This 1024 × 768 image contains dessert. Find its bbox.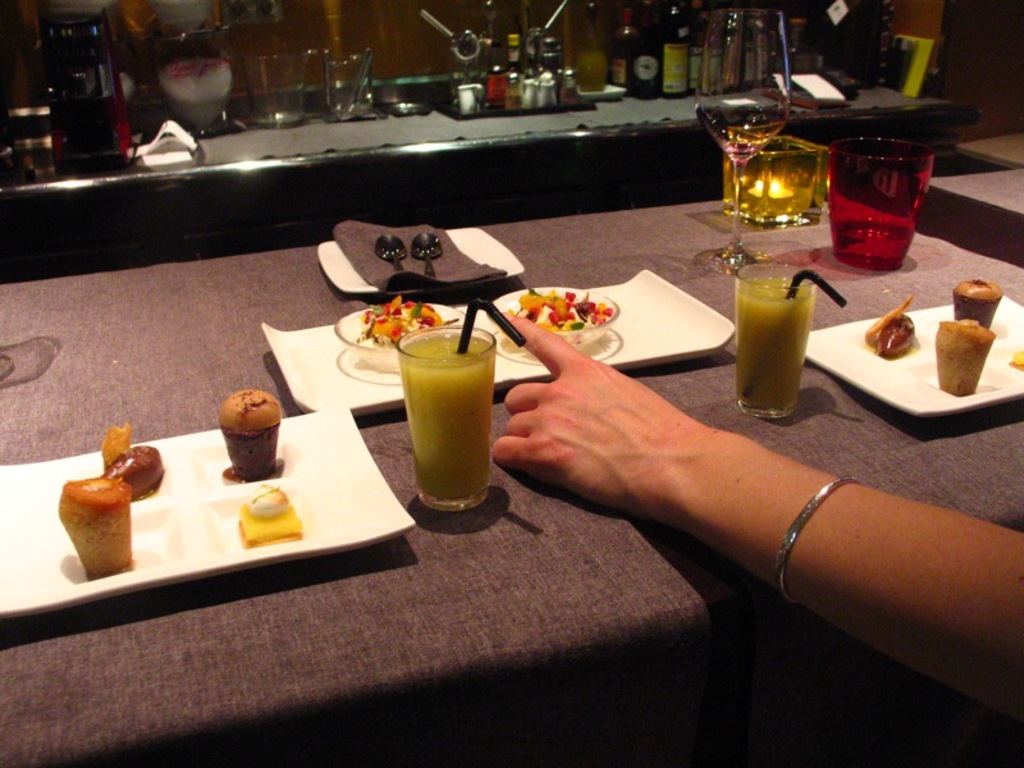
[50,457,140,589].
